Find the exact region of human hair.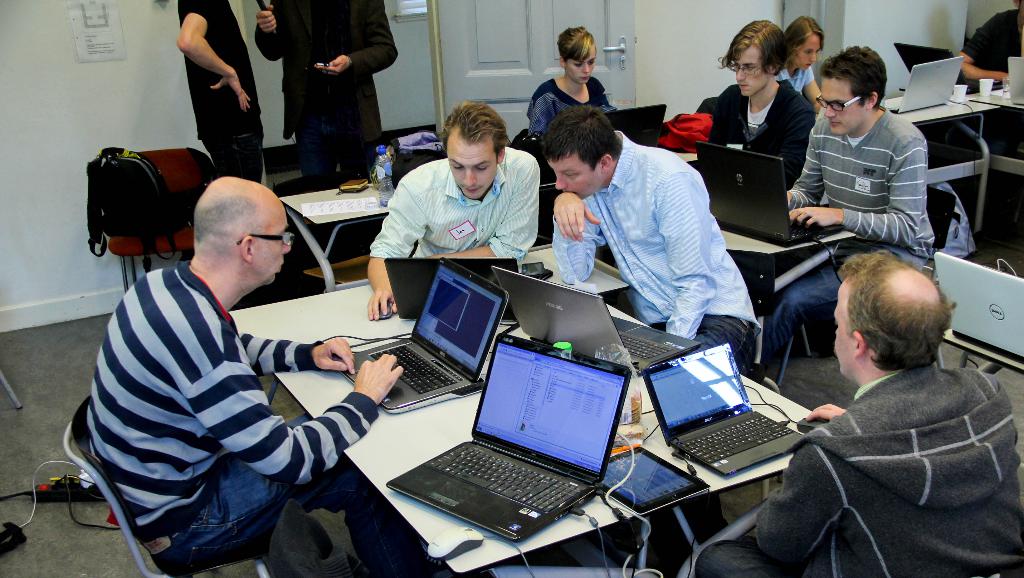
Exact region: (716, 17, 788, 76).
